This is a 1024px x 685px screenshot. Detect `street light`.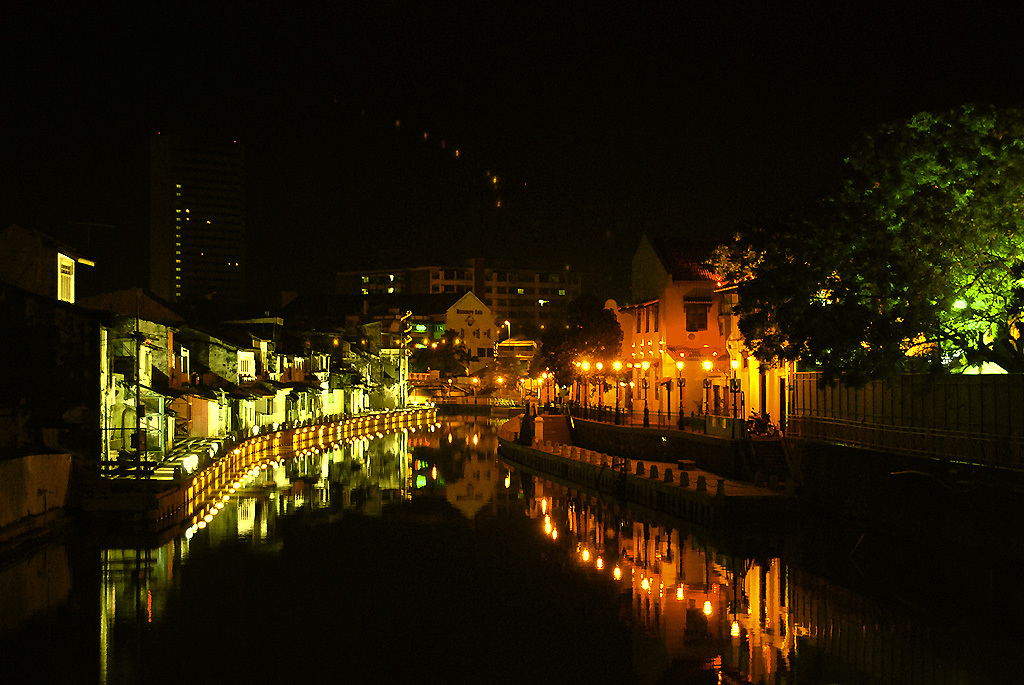
x1=677 y1=356 x2=687 y2=426.
